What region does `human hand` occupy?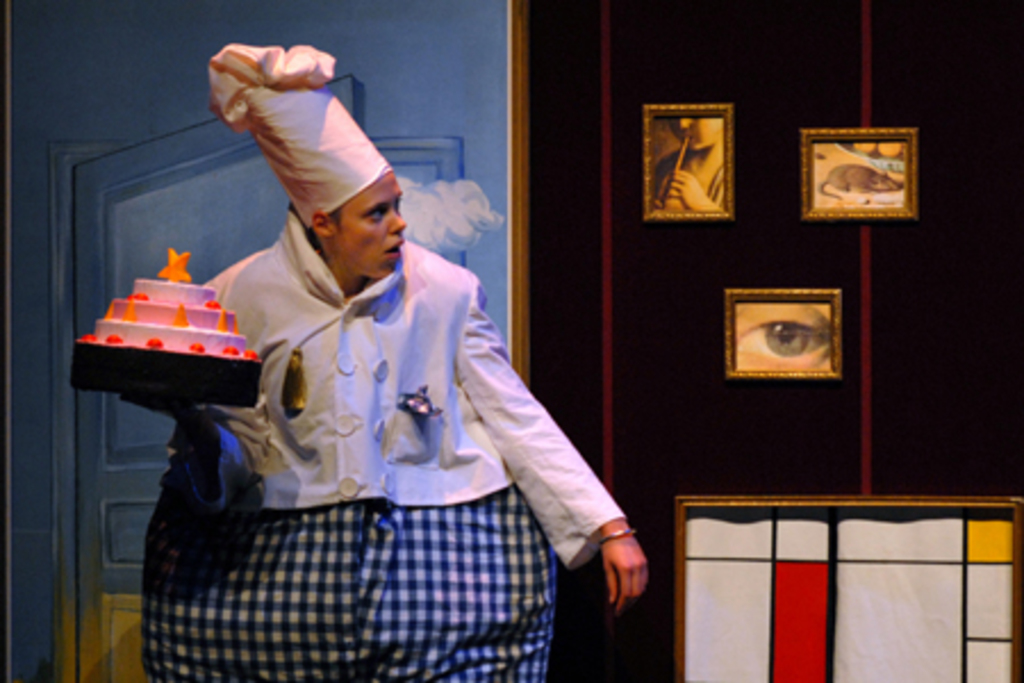
detection(116, 396, 196, 426).
